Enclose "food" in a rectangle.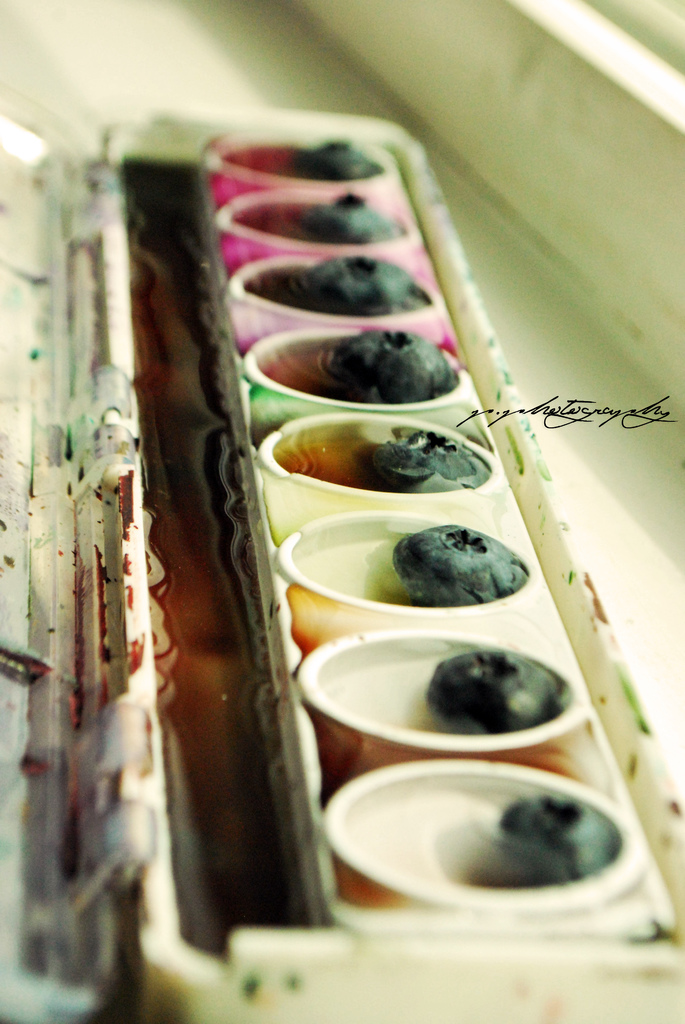
<region>230, 138, 384, 180</region>.
